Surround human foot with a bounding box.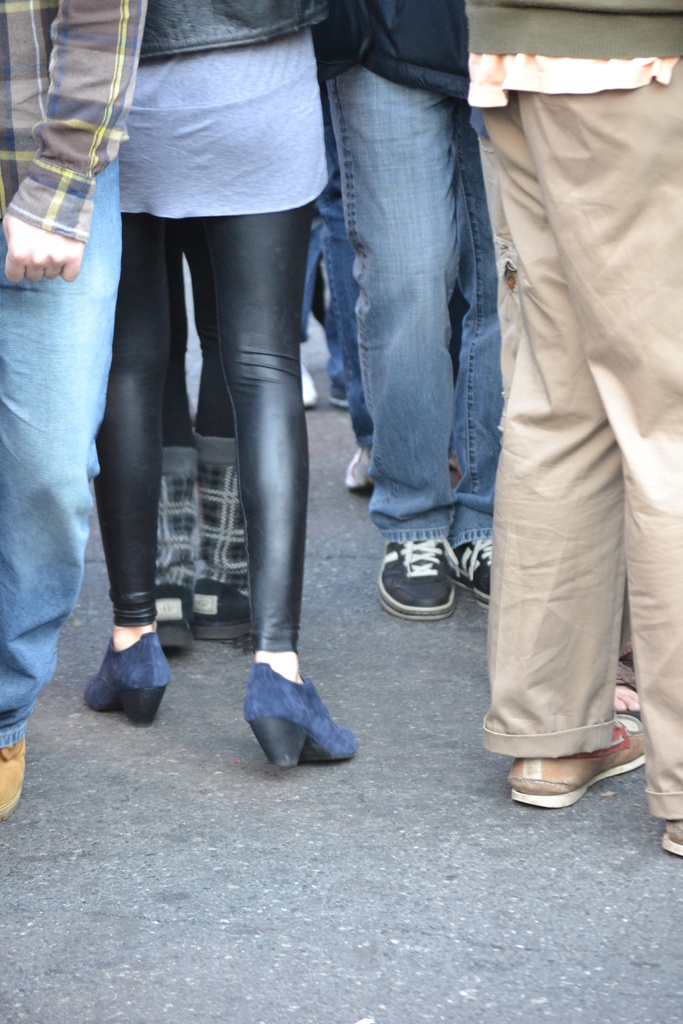
(192, 574, 272, 648).
